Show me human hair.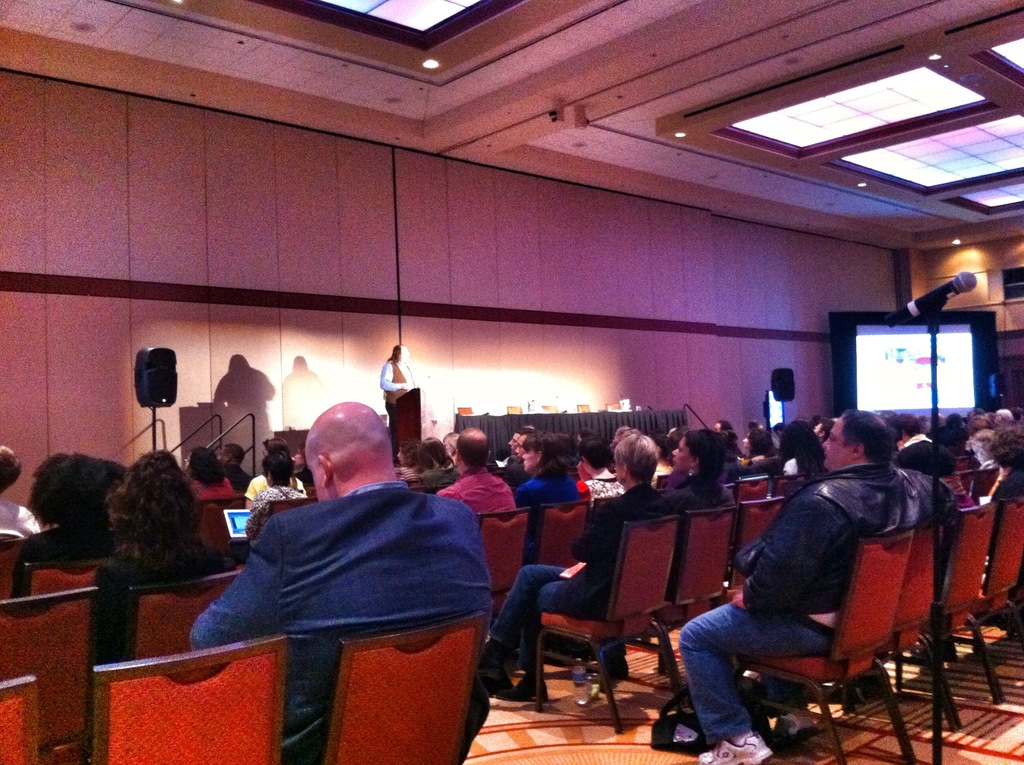
human hair is here: (682,429,724,464).
